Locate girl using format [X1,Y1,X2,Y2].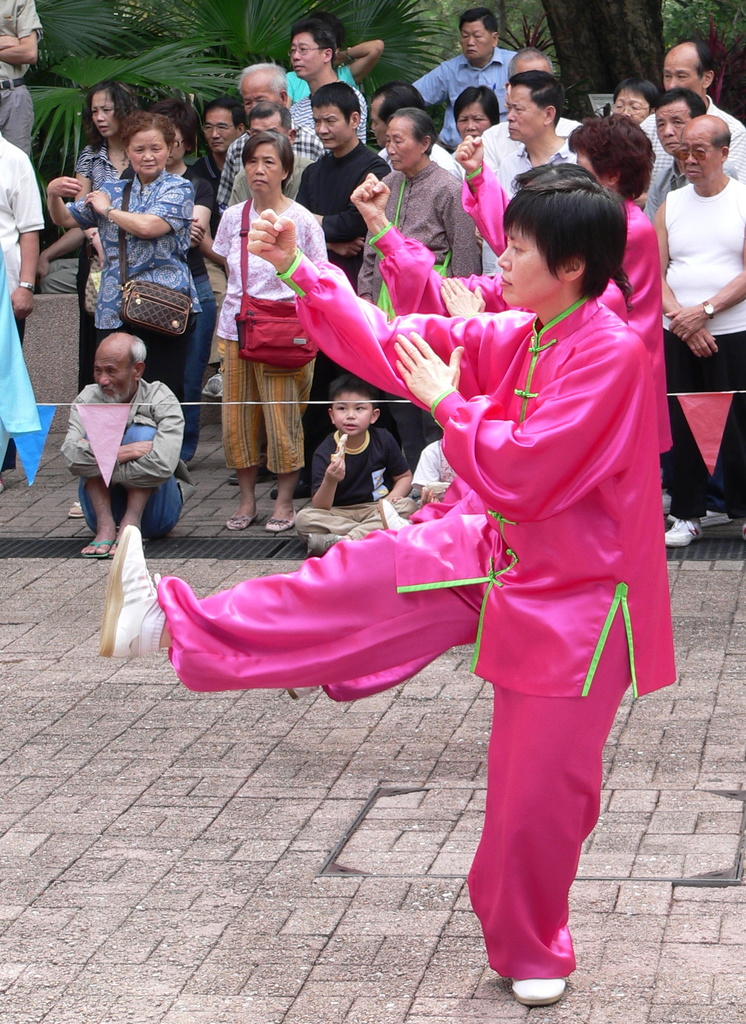
[44,104,195,382].
